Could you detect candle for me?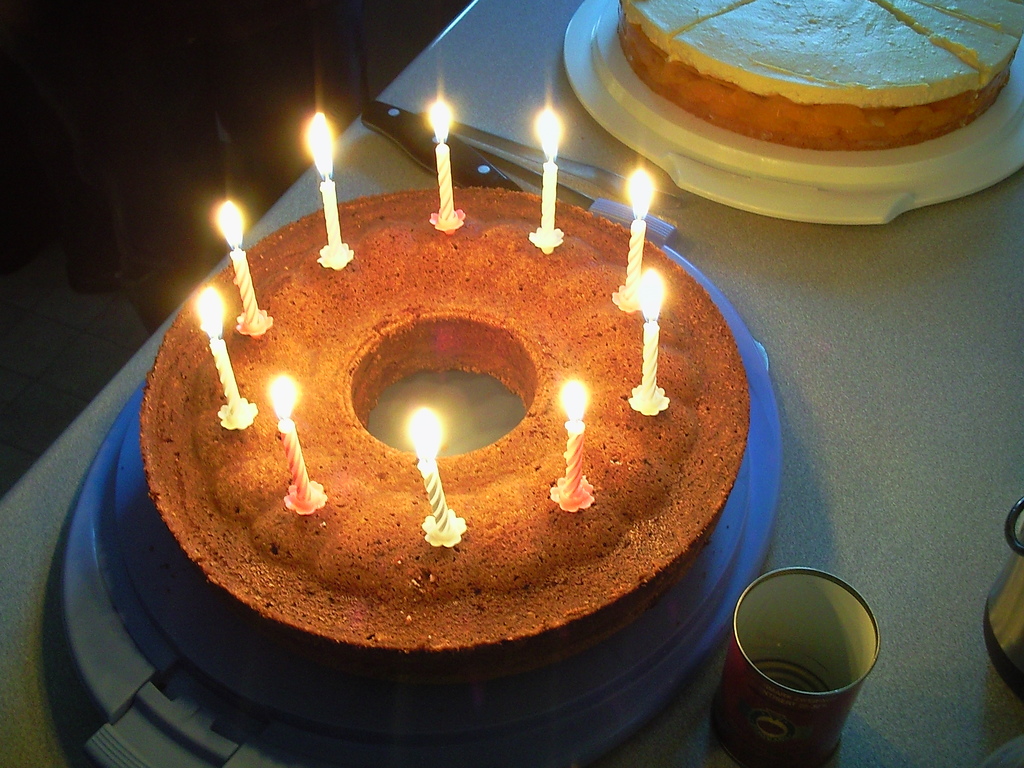
Detection result: locate(430, 88, 463, 230).
